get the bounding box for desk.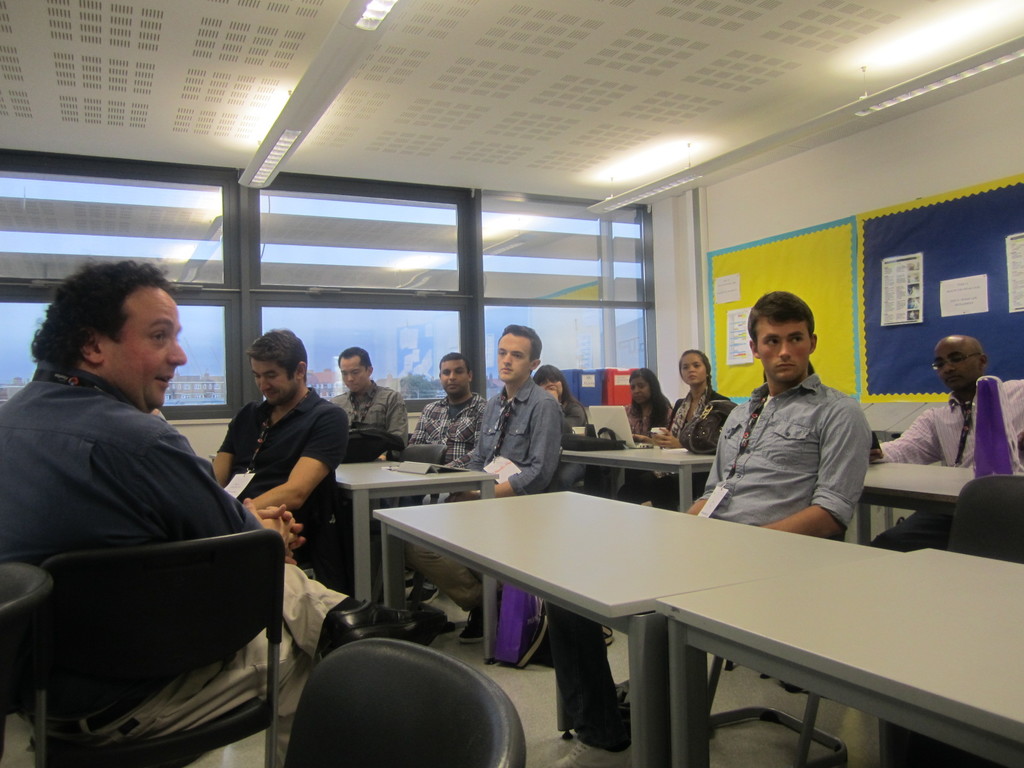
box(374, 469, 988, 757).
